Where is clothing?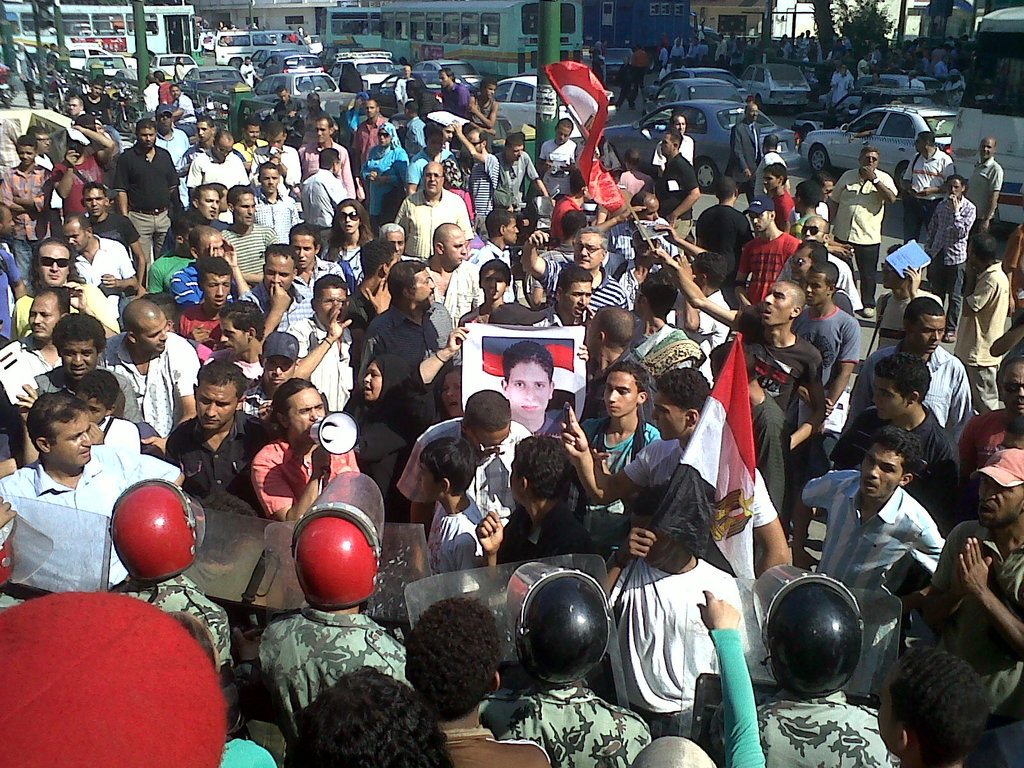
{"x1": 390, "y1": 723, "x2": 549, "y2": 767}.
